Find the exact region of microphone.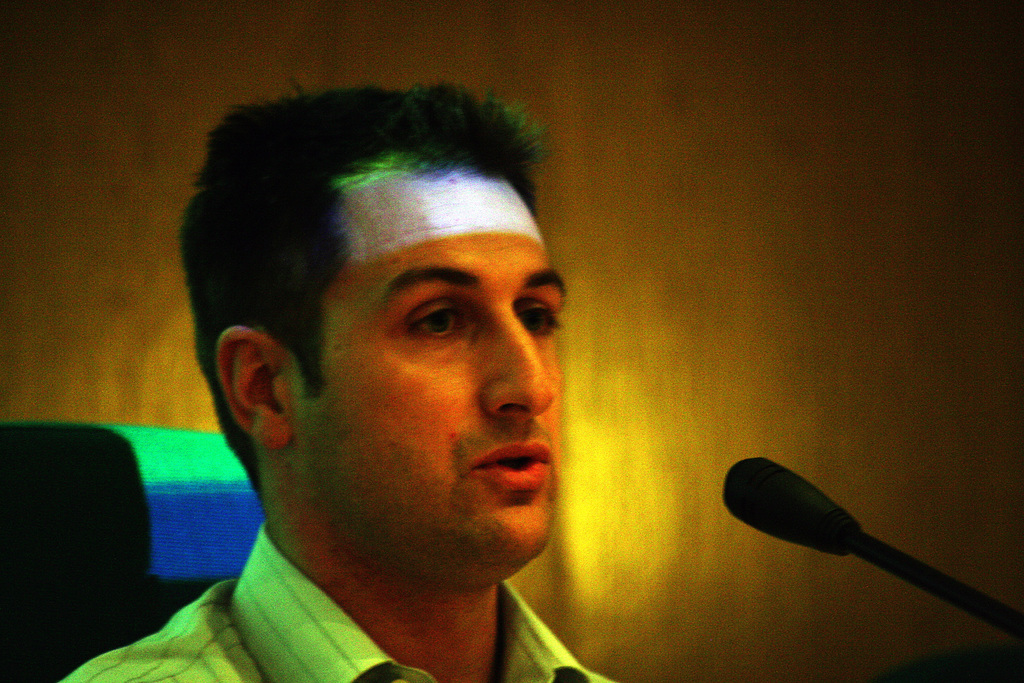
Exact region: {"x1": 707, "y1": 457, "x2": 862, "y2": 557}.
